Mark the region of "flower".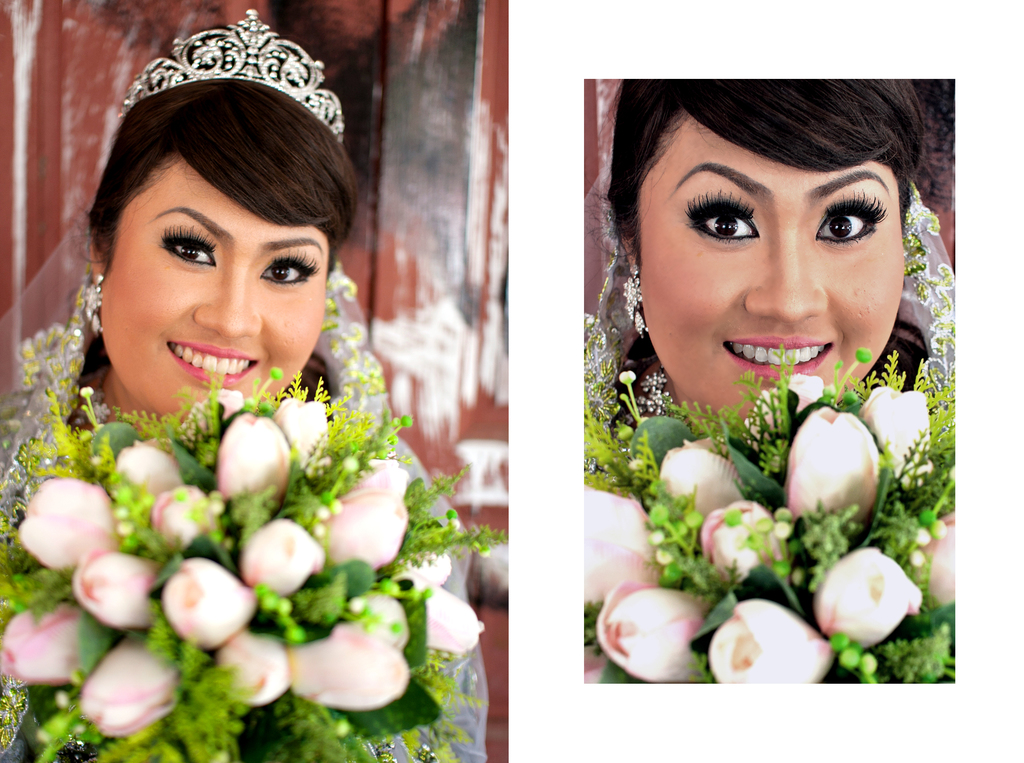
Region: box(218, 631, 291, 702).
